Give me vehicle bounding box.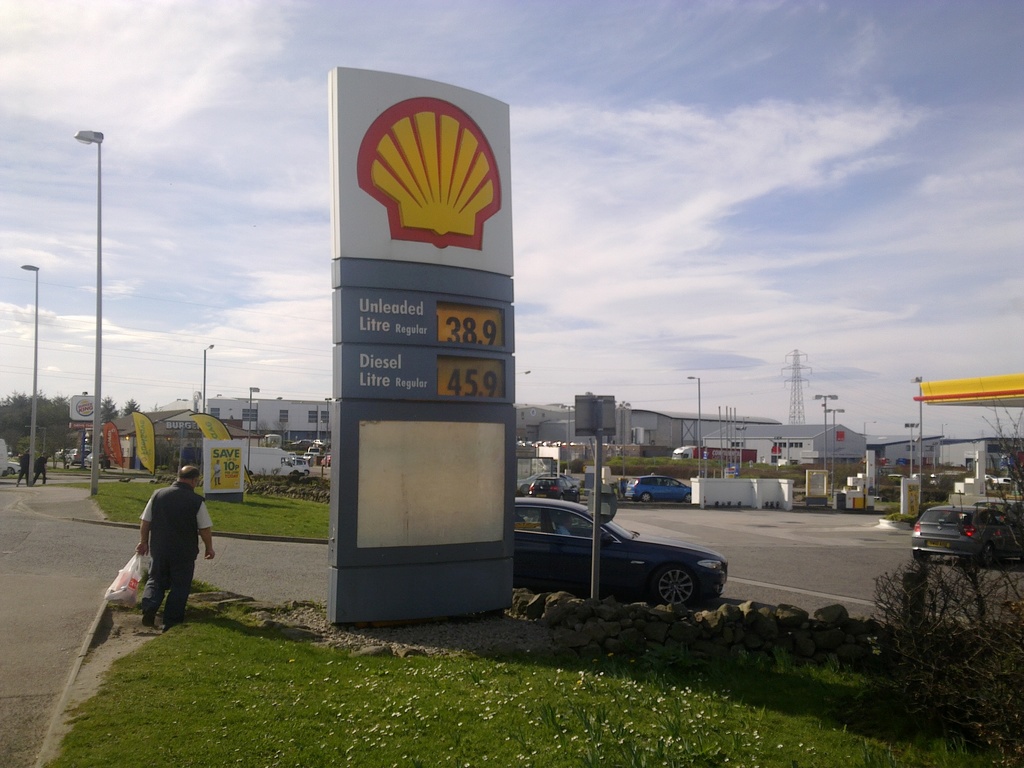
detection(60, 447, 87, 472).
